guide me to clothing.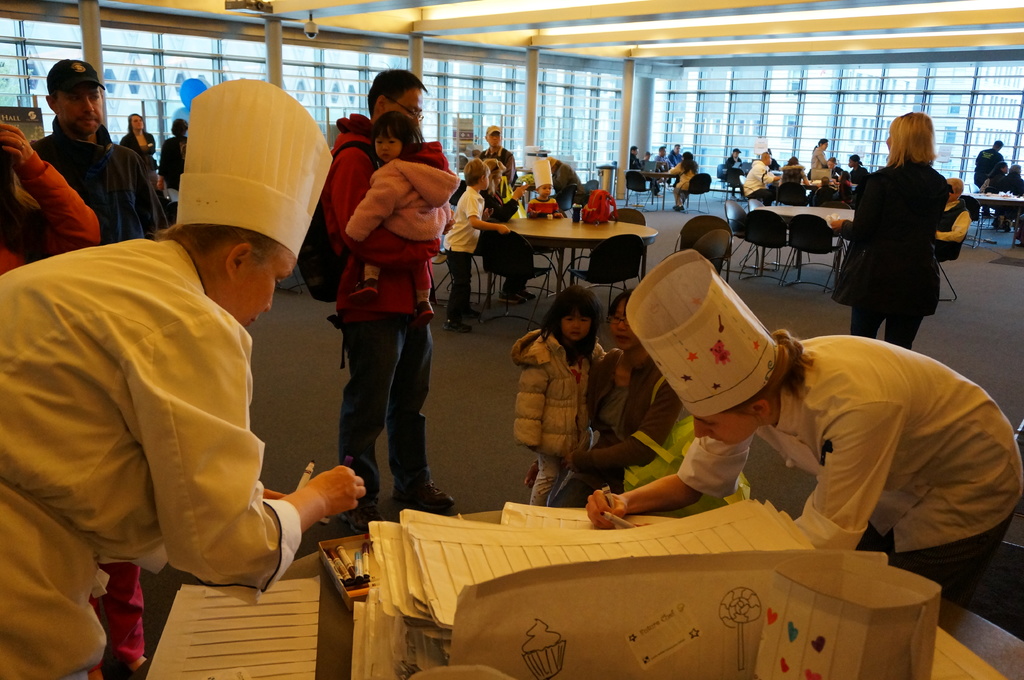
Guidance: [left=472, top=189, right=544, bottom=301].
